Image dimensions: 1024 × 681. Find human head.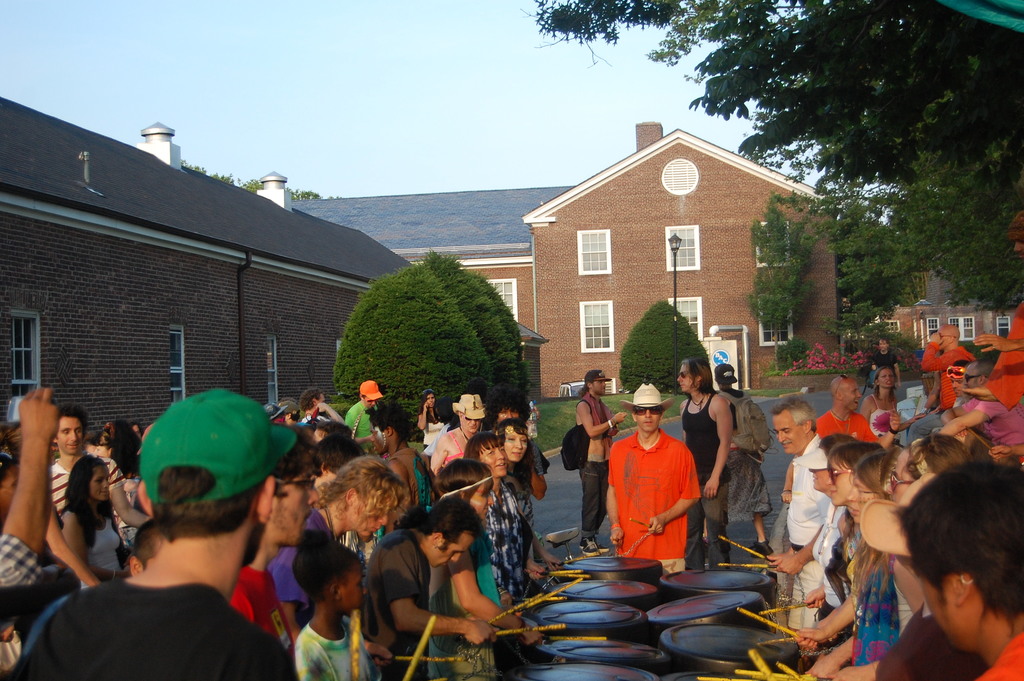
left=497, top=416, right=531, bottom=464.
